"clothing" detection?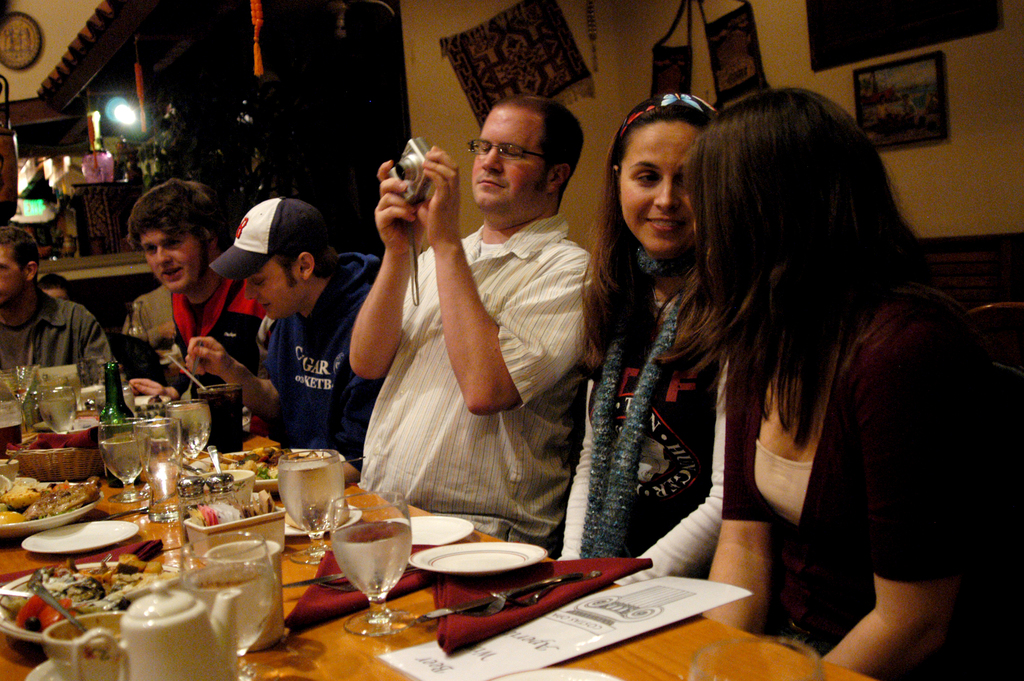
bbox=(0, 287, 111, 371)
